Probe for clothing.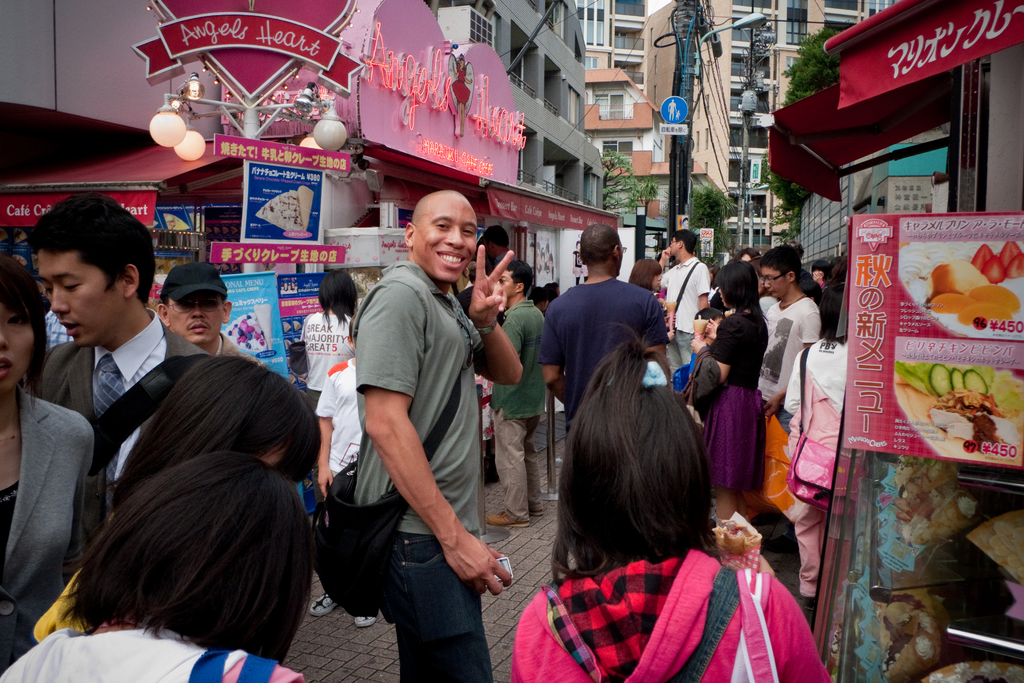
Probe result: [765,294,815,431].
